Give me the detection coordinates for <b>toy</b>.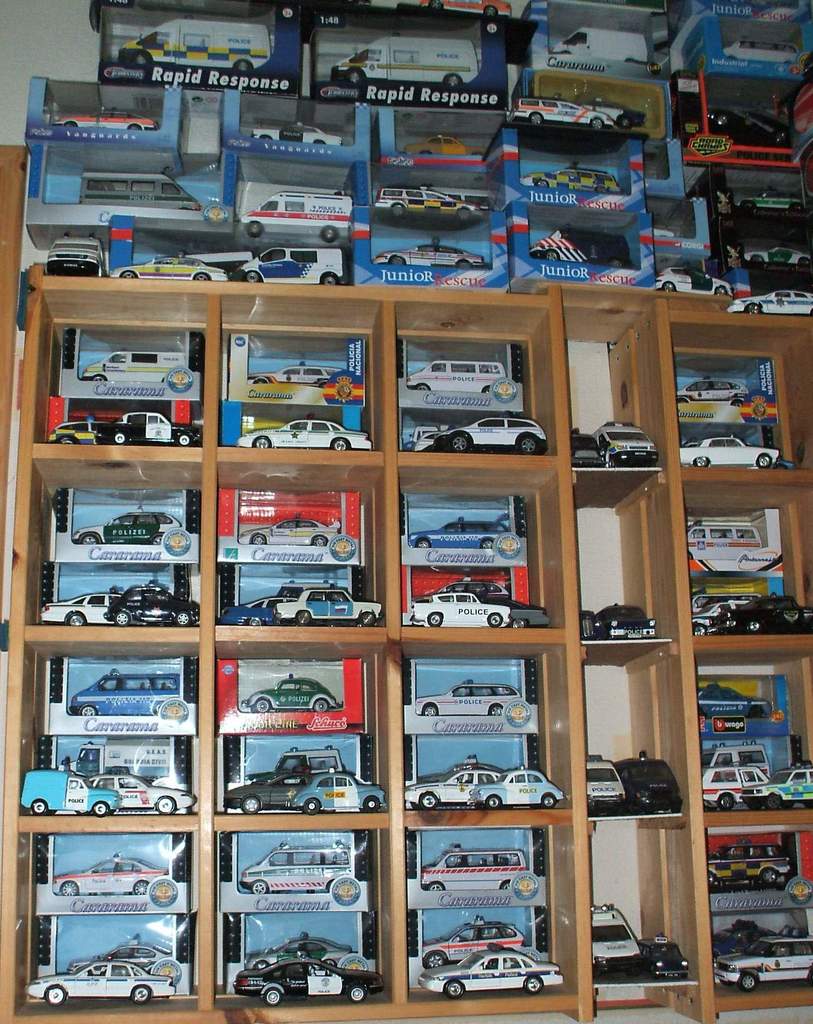
(534, 226, 630, 263).
